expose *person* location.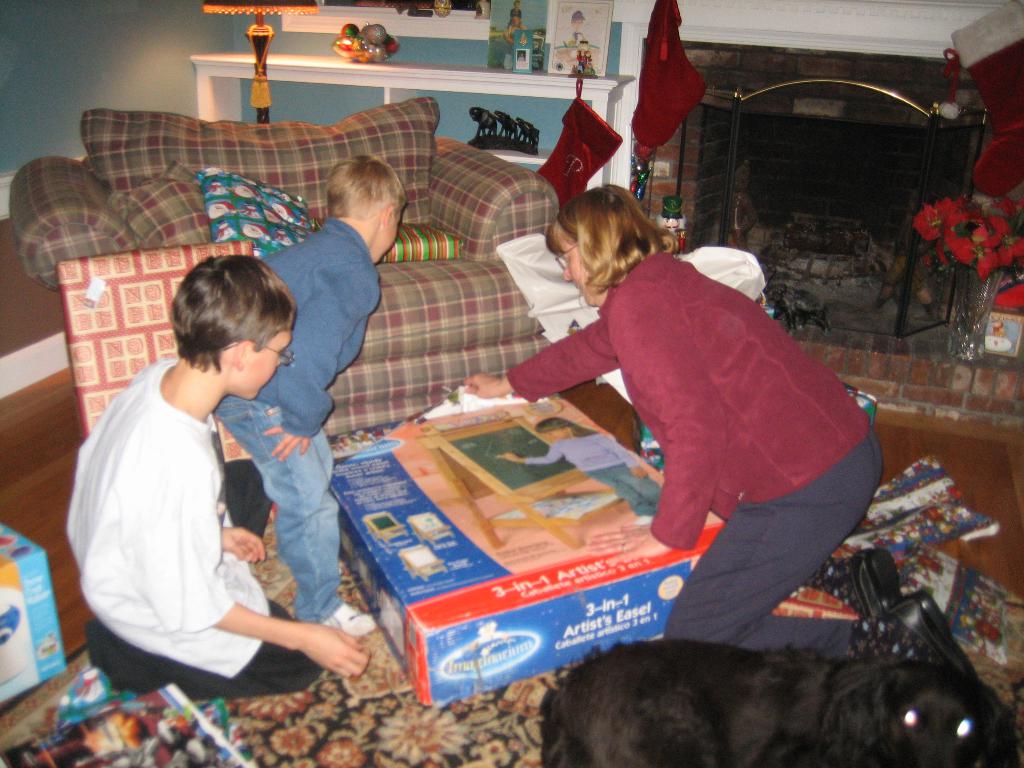
Exposed at (522,54,524,58).
